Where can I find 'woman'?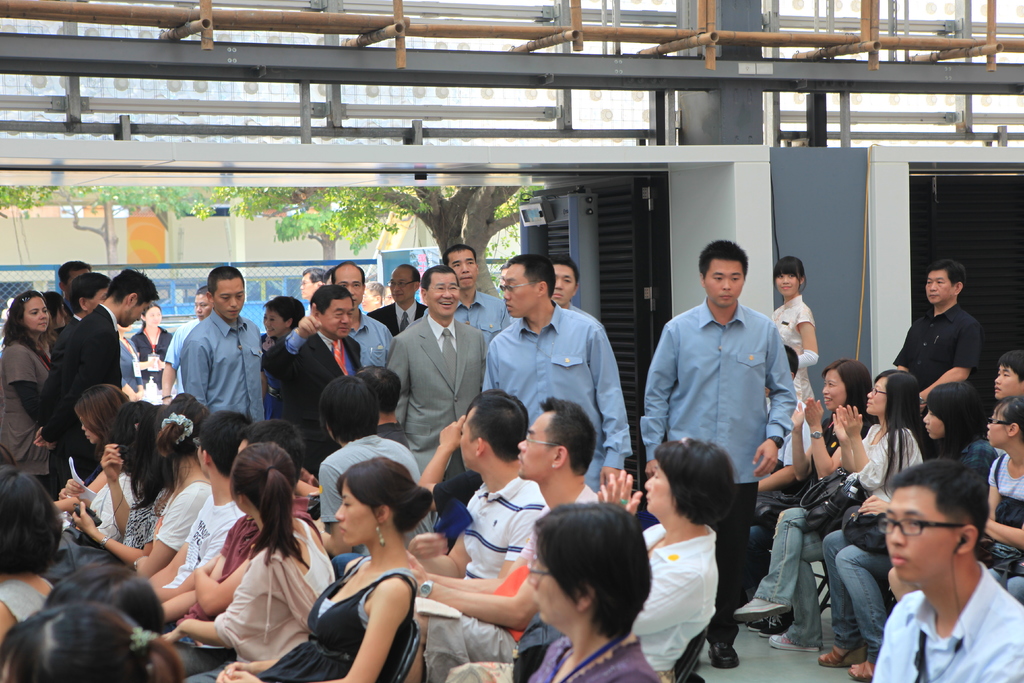
You can find it at [404, 436, 737, 682].
